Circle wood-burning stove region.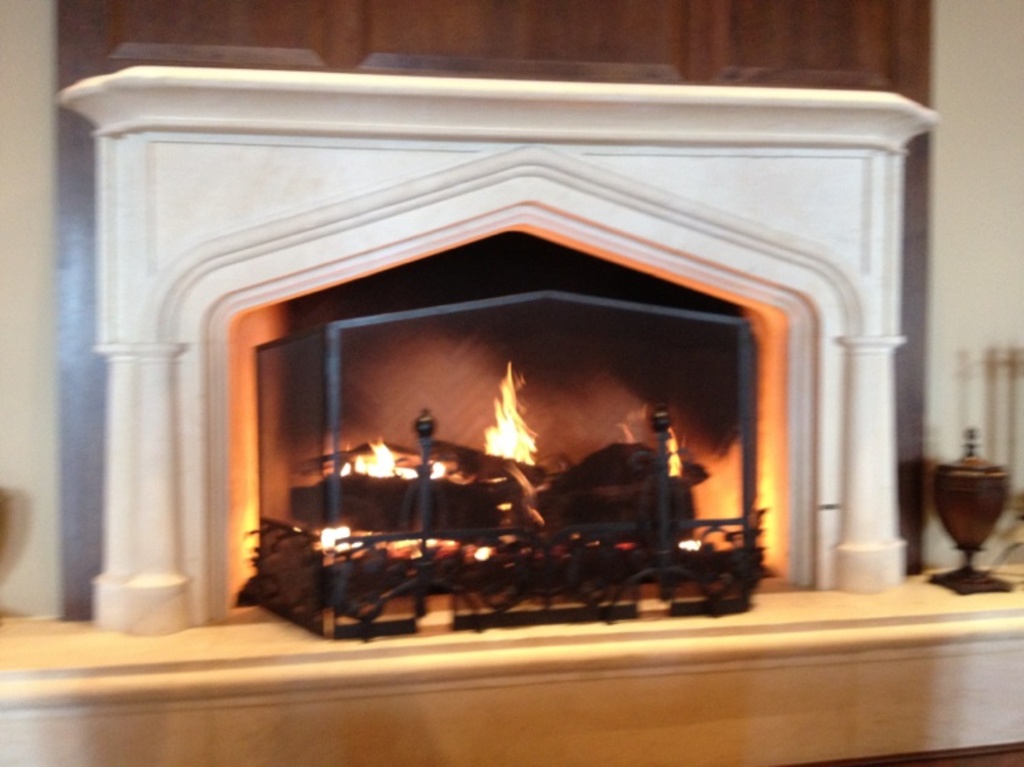
Region: {"x1": 135, "y1": 124, "x2": 893, "y2": 657}.
